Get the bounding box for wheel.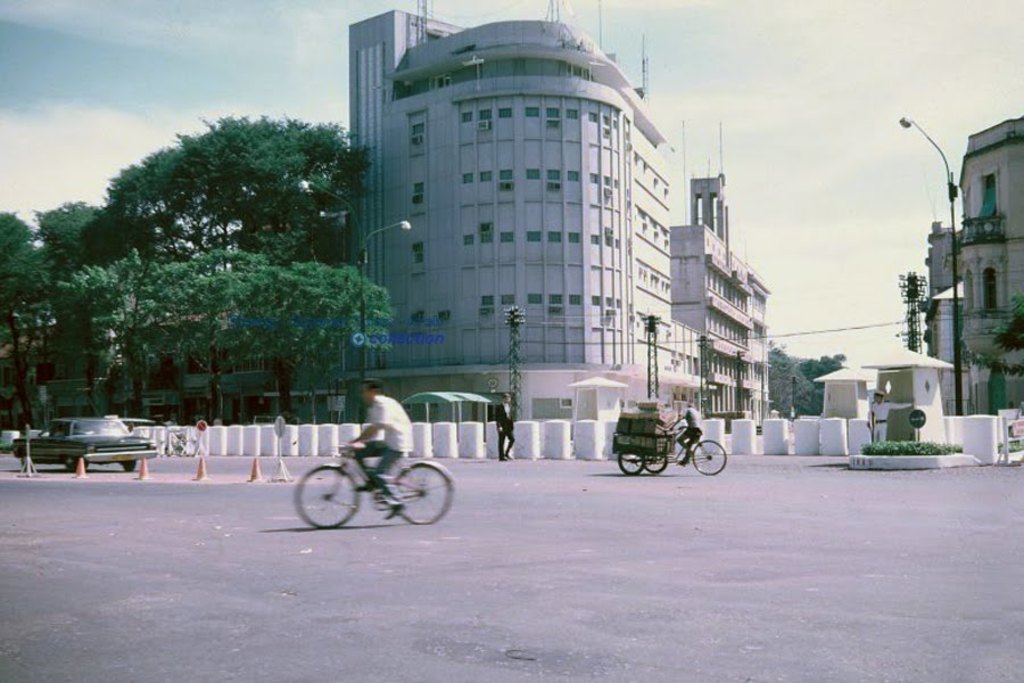
[x1=64, y1=455, x2=84, y2=475].
